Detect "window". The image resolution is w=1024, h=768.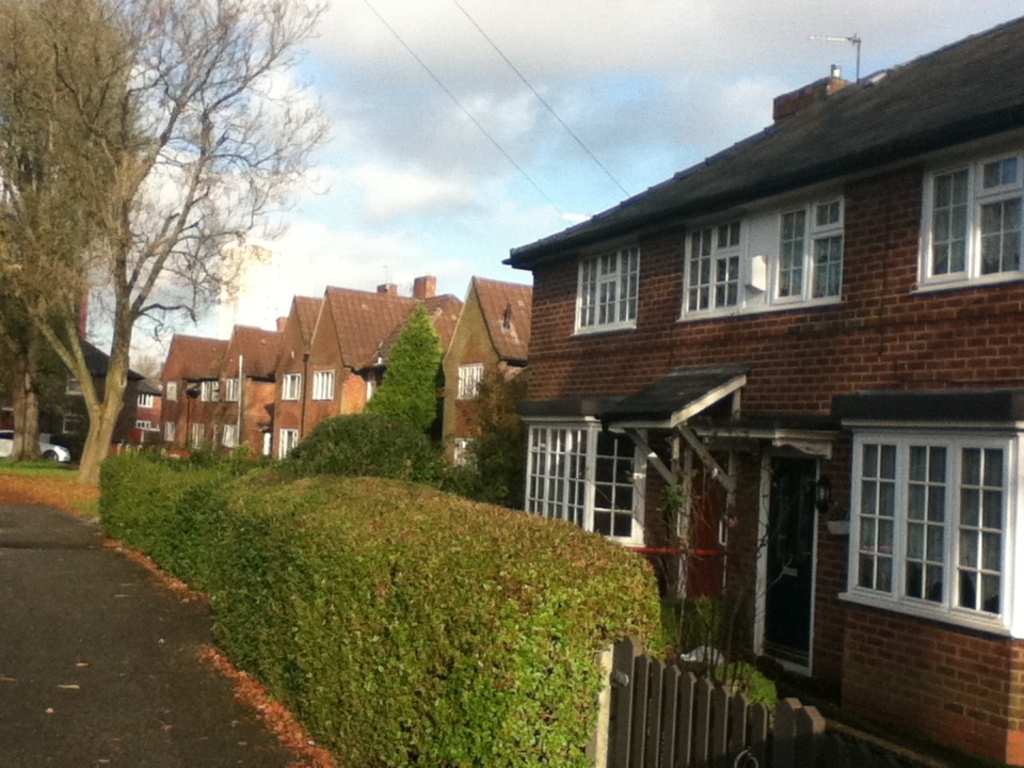
left=274, top=374, right=300, bottom=404.
